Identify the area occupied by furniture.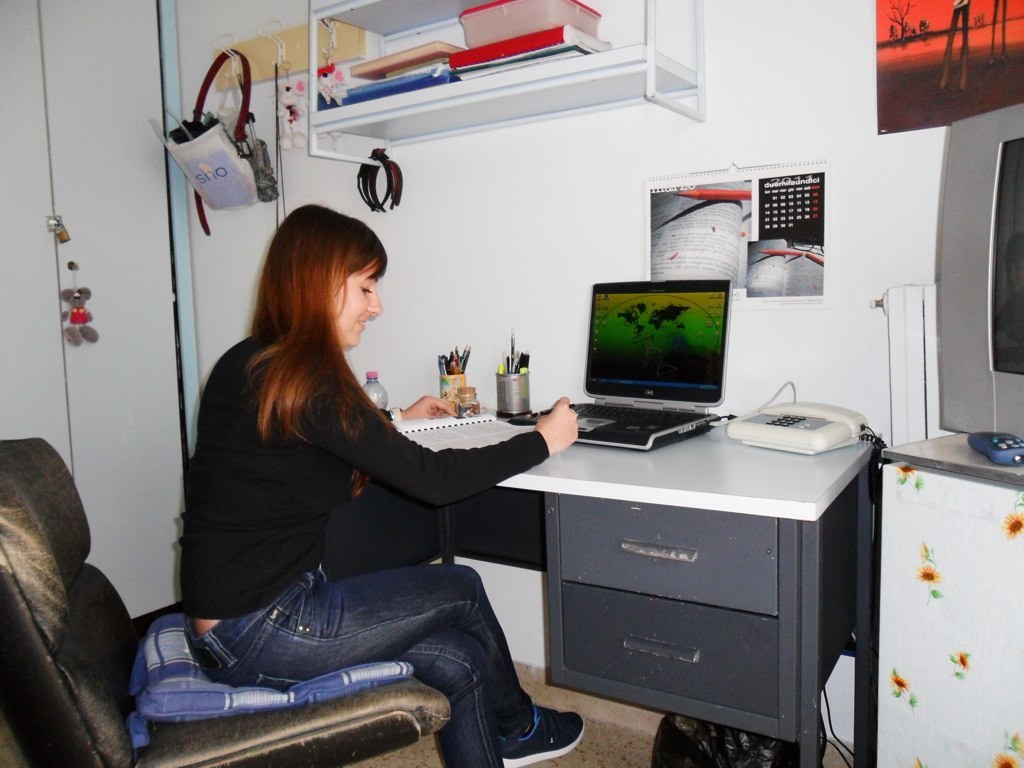
Area: (left=308, top=0, right=705, bottom=171).
